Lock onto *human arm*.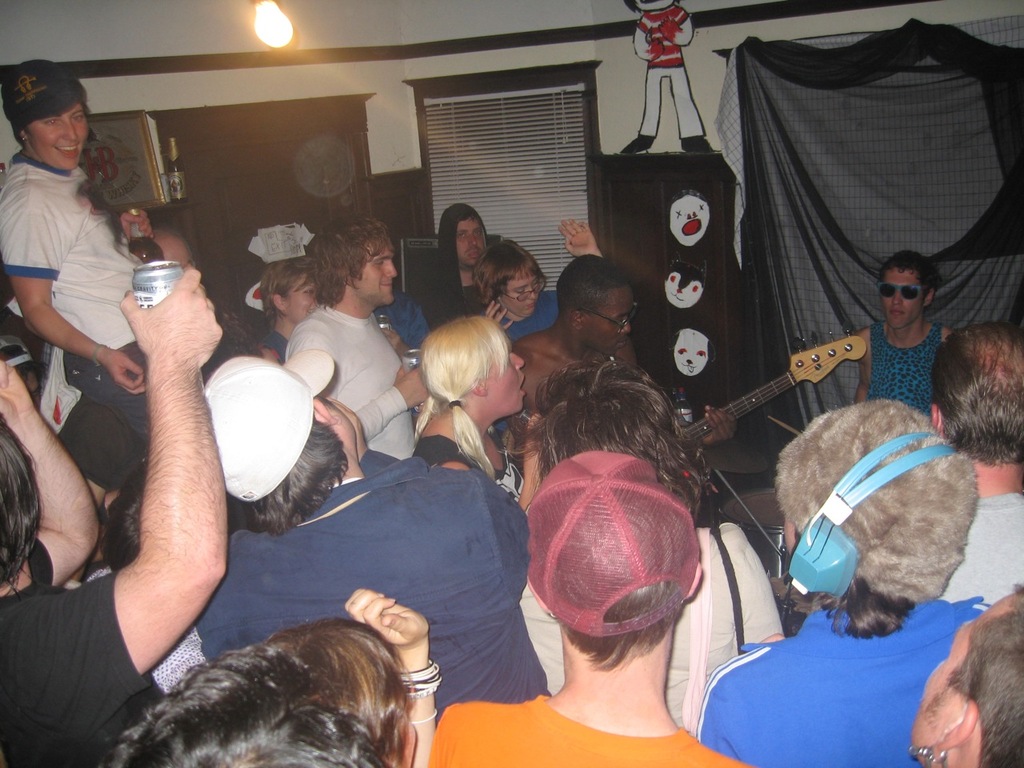
Locked: <box>682,400,734,448</box>.
